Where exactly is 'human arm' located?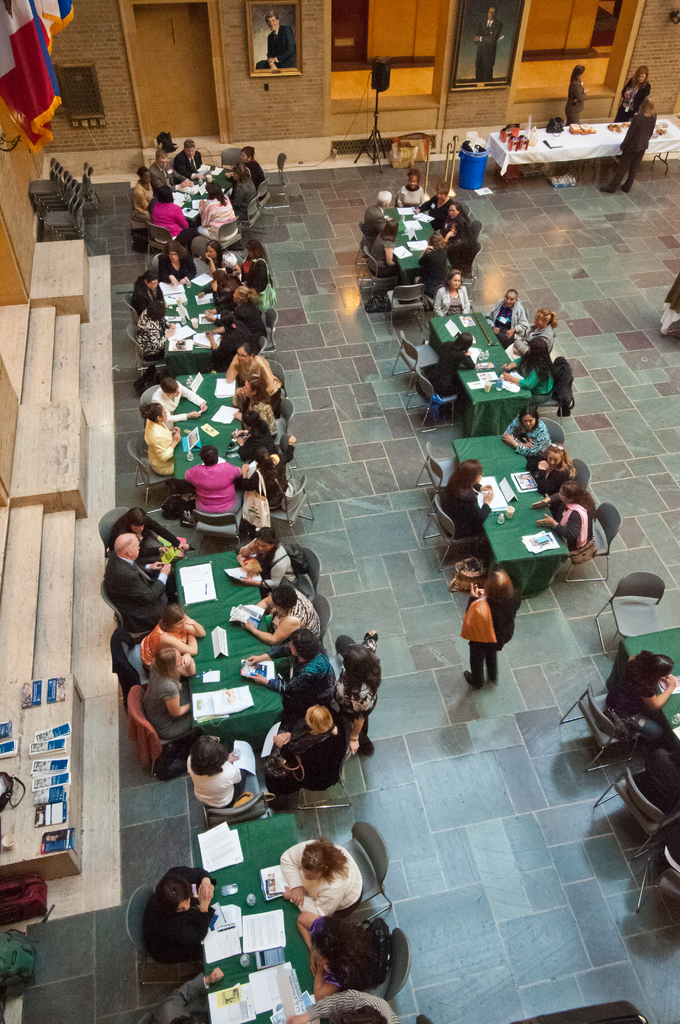
Its bounding box is bbox=(289, 908, 336, 956).
